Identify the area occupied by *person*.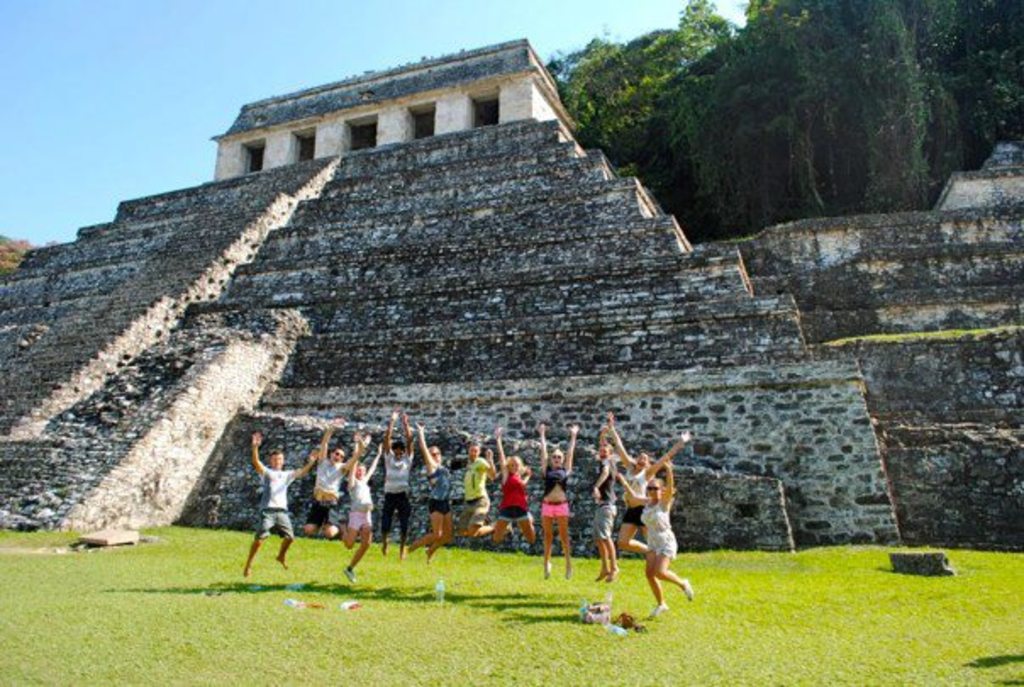
Area: box(495, 419, 534, 546).
